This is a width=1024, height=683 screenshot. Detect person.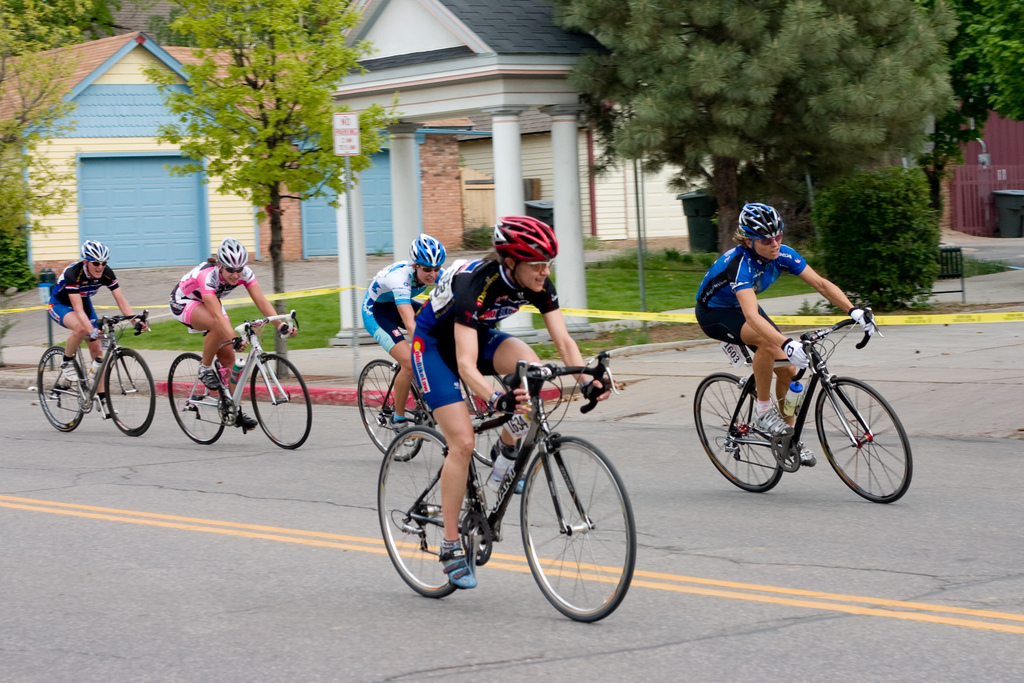
locate(359, 230, 456, 442).
